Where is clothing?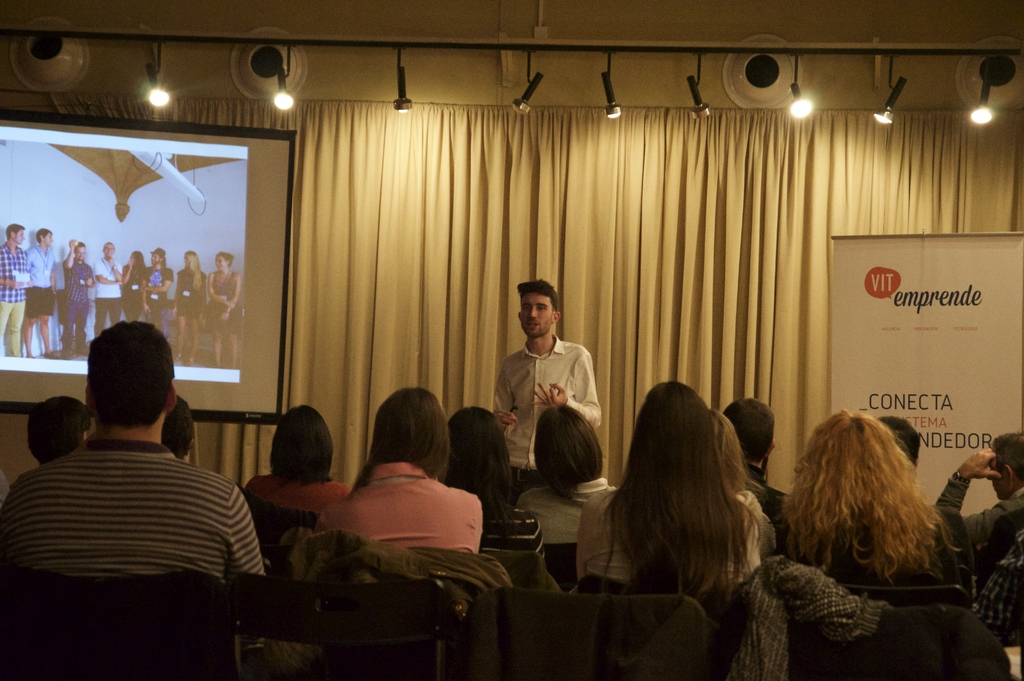
<bbox>527, 470, 611, 537</bbox>.
